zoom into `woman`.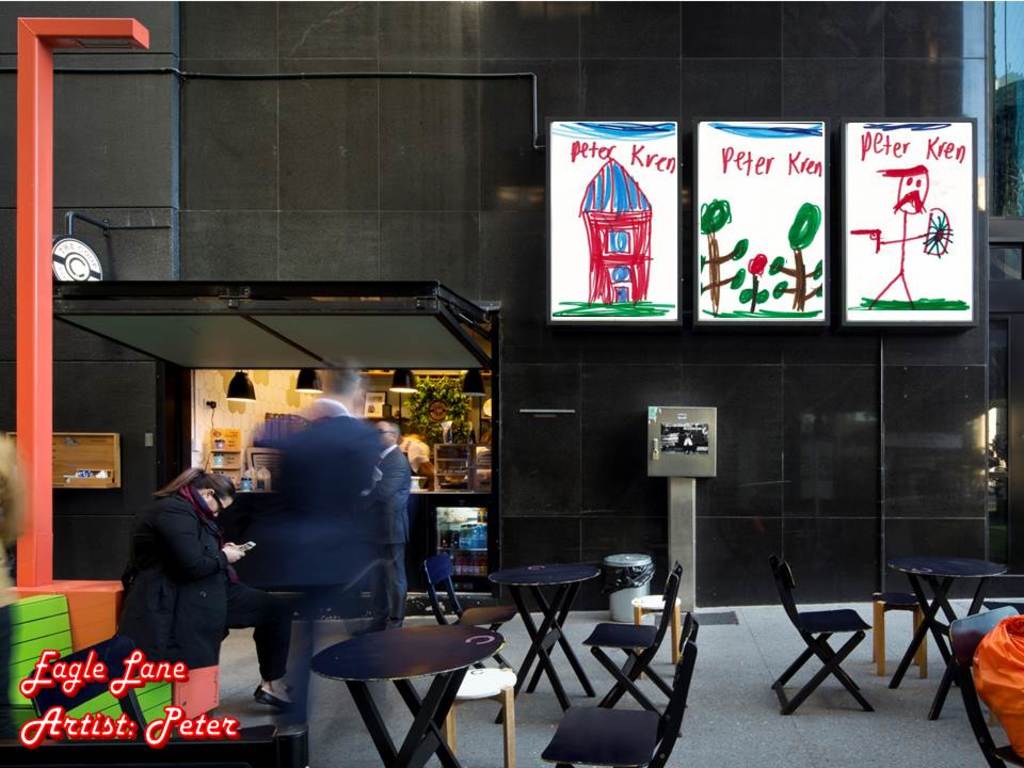
Zoom target: BBox(114, 462, 244, 673).
